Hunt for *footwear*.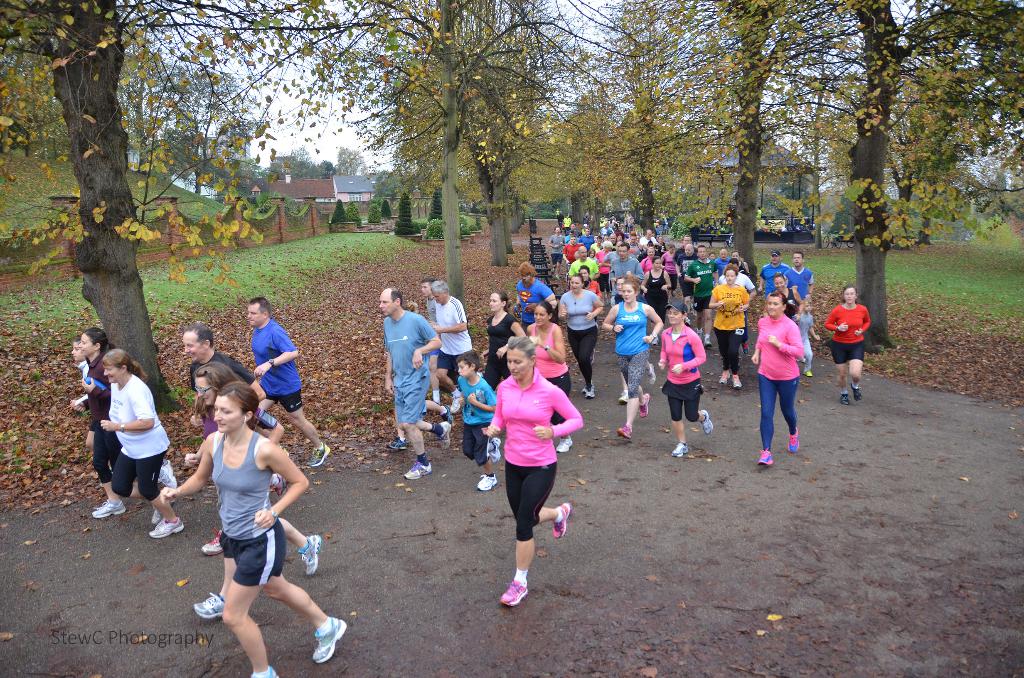
Hunted down at bbox=(851, 382, 863, 400).
